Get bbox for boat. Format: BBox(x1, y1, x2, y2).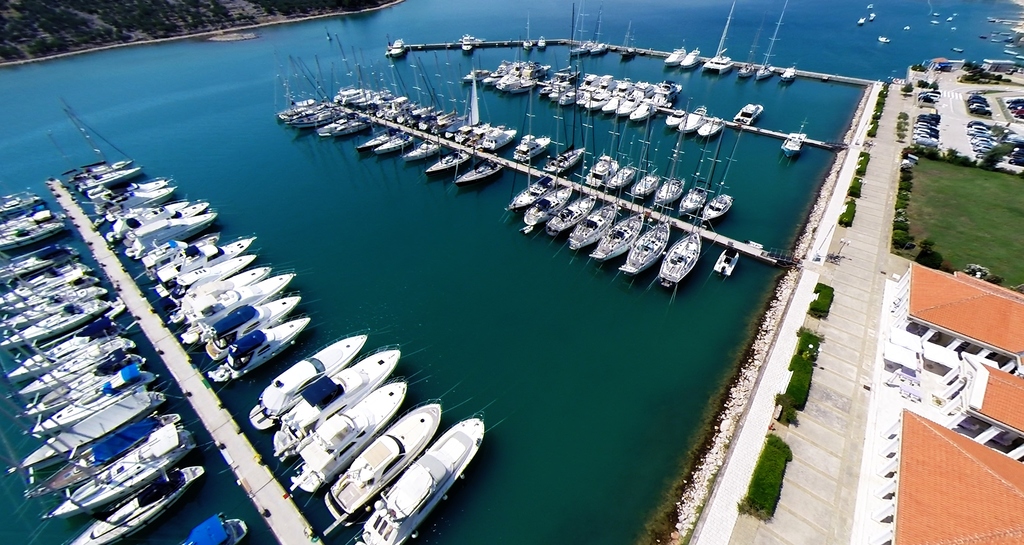
BBox(731, 102, 766, 125).
